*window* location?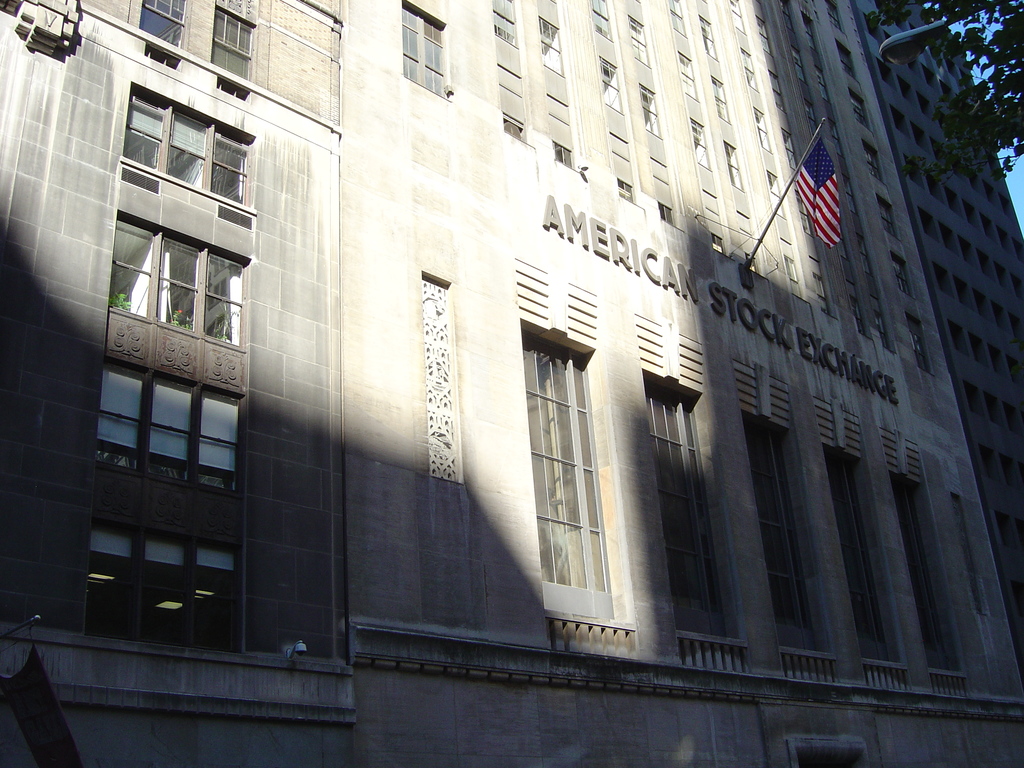
Rect(762, 170, 784, 217)
